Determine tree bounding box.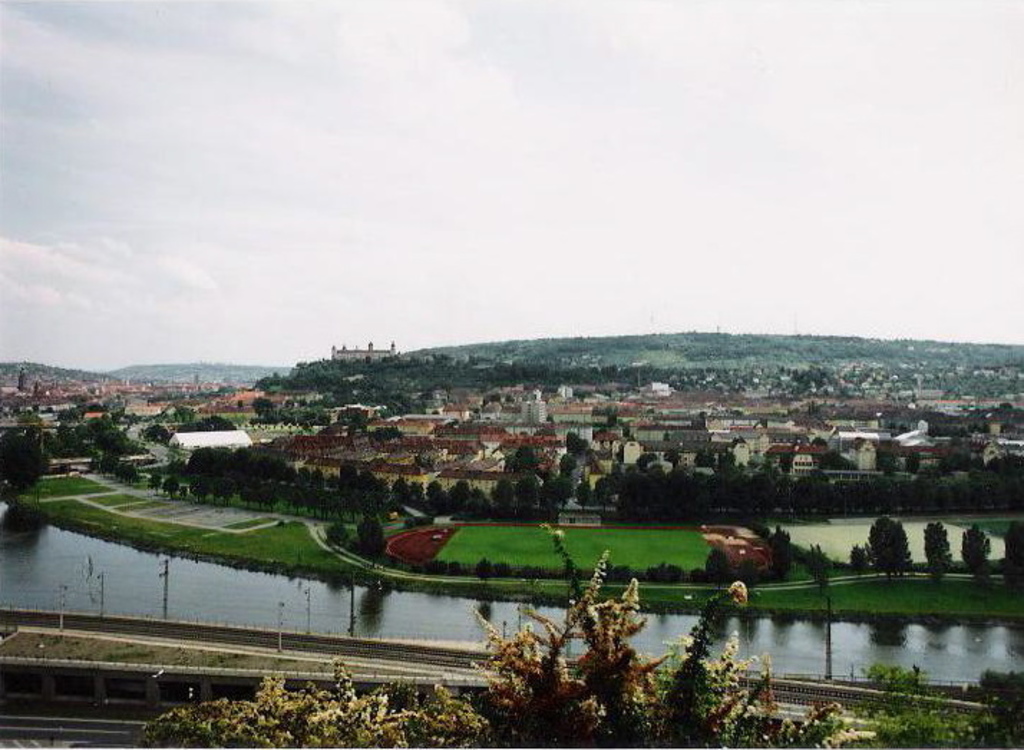
Determined: {"left": 787, "top": 470, "right": 823, "bottom": 516}.
